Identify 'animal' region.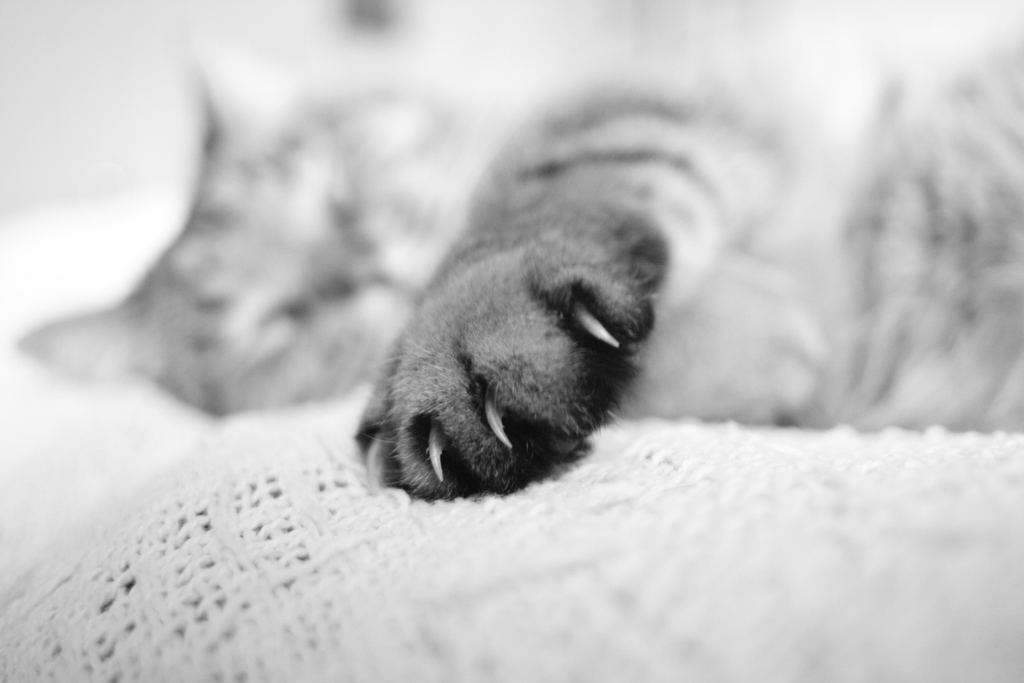
Region: box=[17, 4, 1023, 499].
